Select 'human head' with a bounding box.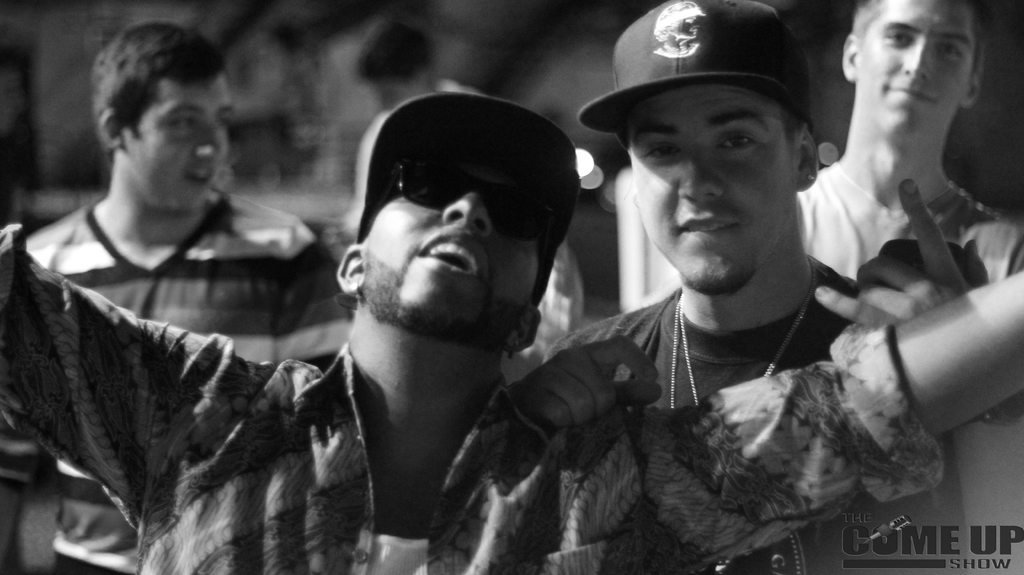
[x1=92, y1=15, x2=238, y2=211].
